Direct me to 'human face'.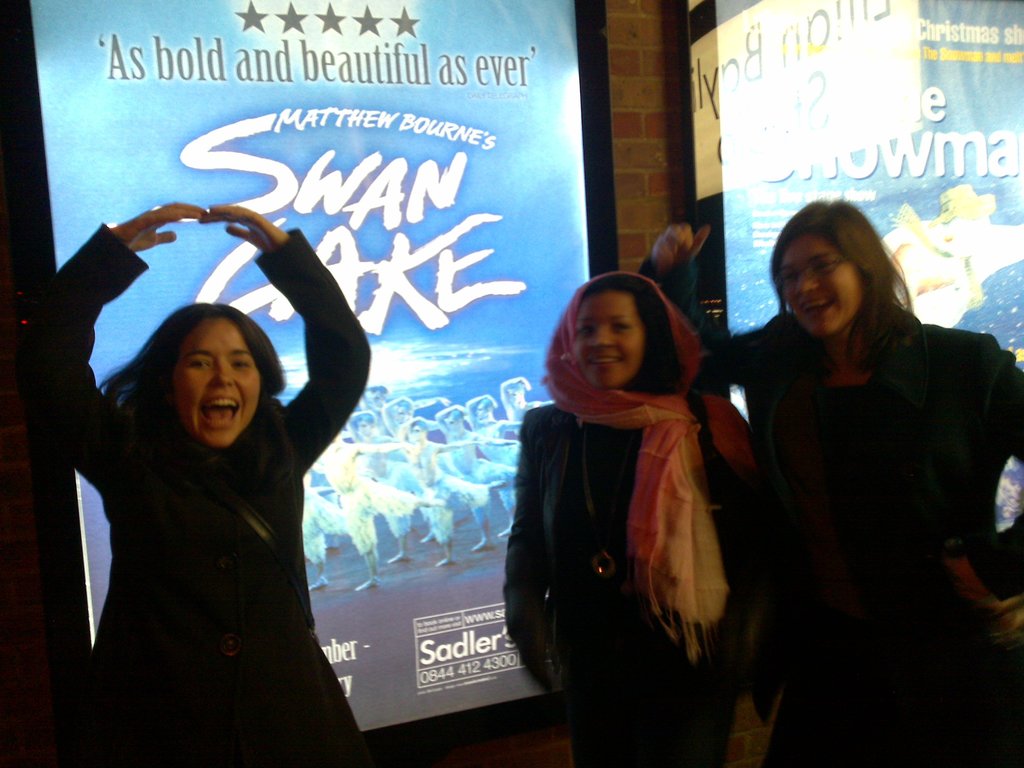
Direction: (x1=172, y1=317, x2=260, y2=445).
